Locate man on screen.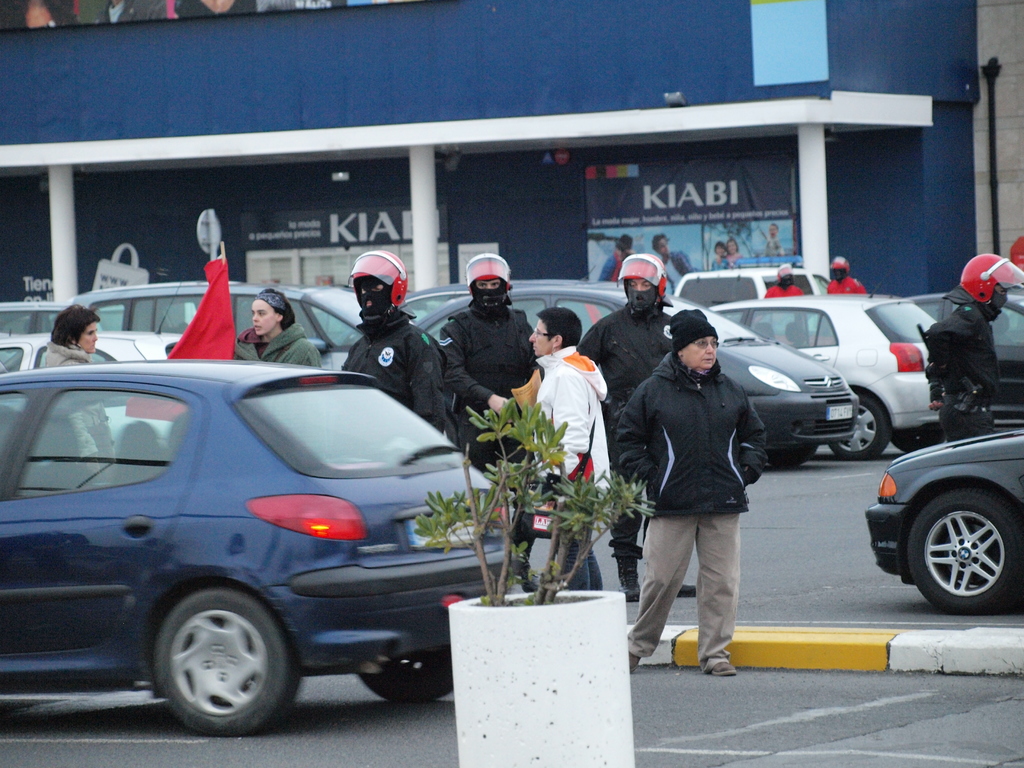
On screen at rect(826, 258, 867, 296).
